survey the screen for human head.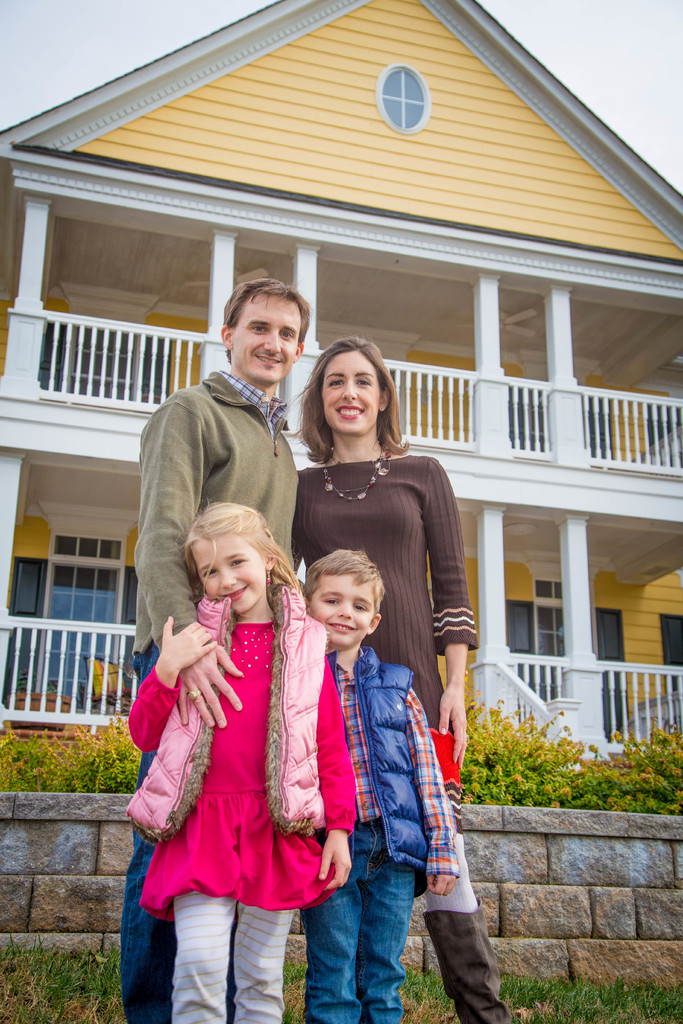
Survey found: x1=315, y1=337, x2=391, y2=436.
